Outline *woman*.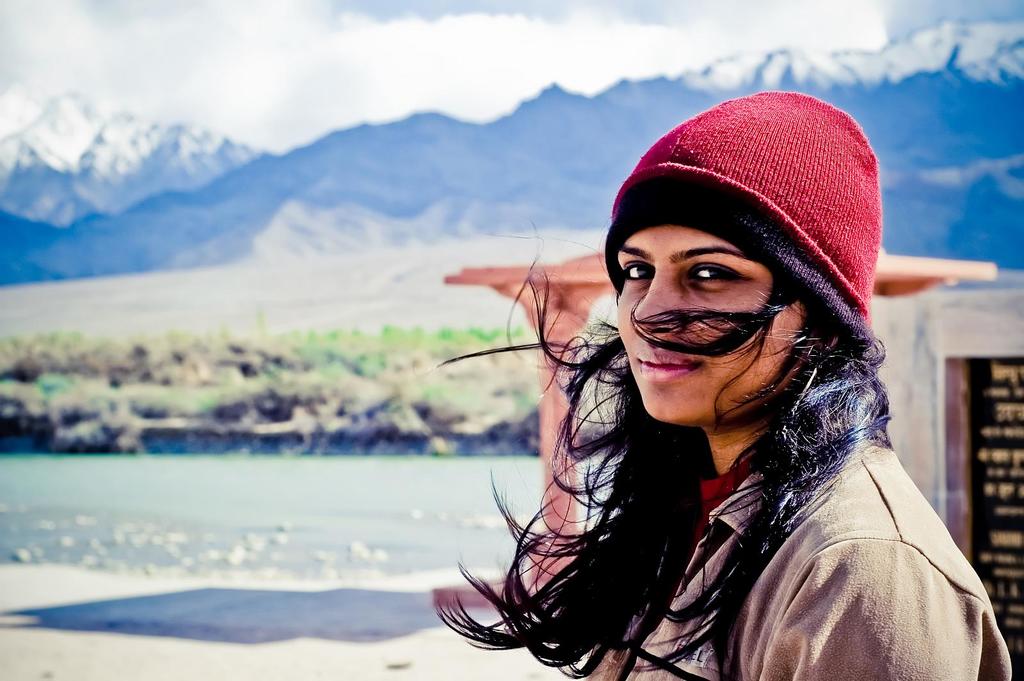
Outline: Rect(432, 92, 966, 680).
